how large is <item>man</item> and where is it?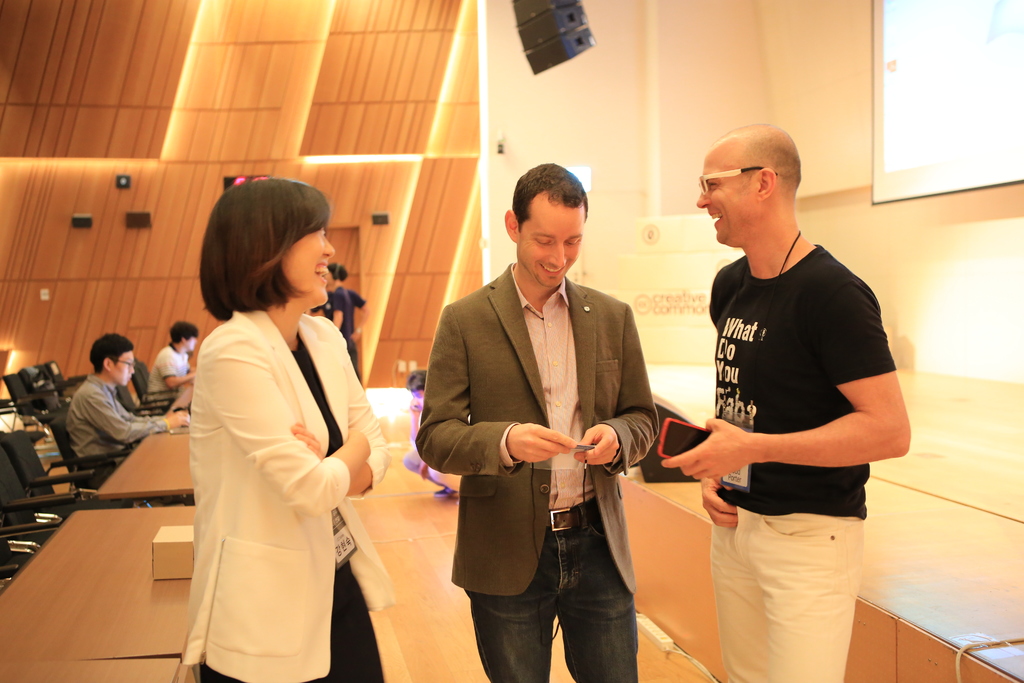
Bounding box: bbox=(146, 320, 198, 407).
